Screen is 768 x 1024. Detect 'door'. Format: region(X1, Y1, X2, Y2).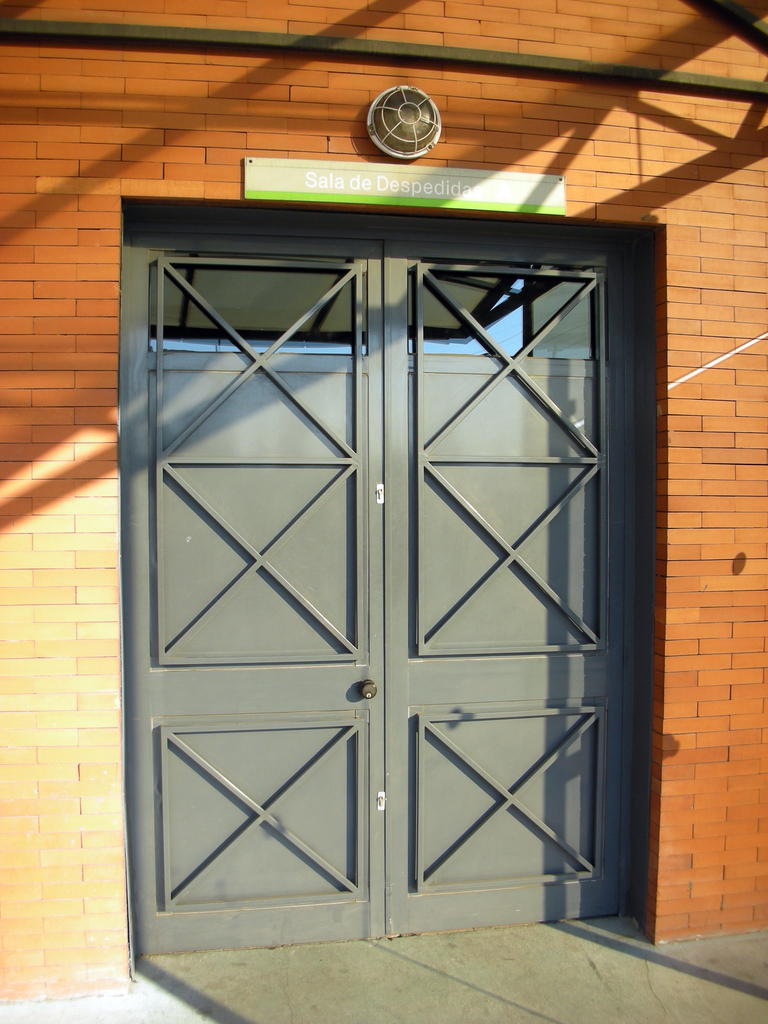
region(116, 205, 643, 947).
